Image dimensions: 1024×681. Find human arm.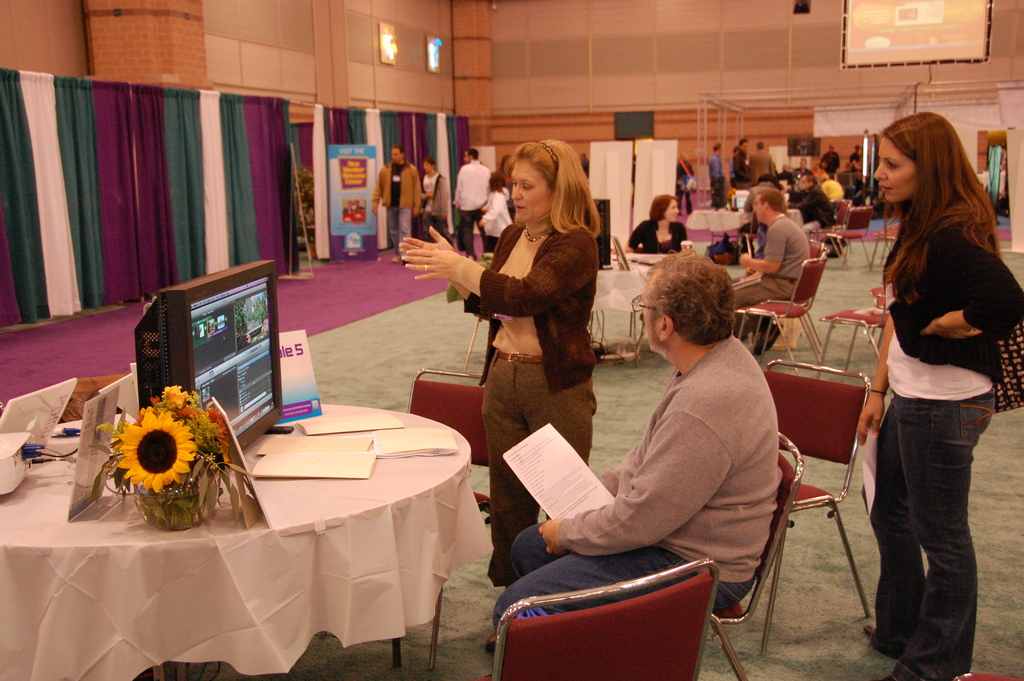
rect(913, 231, 1023, 345).
